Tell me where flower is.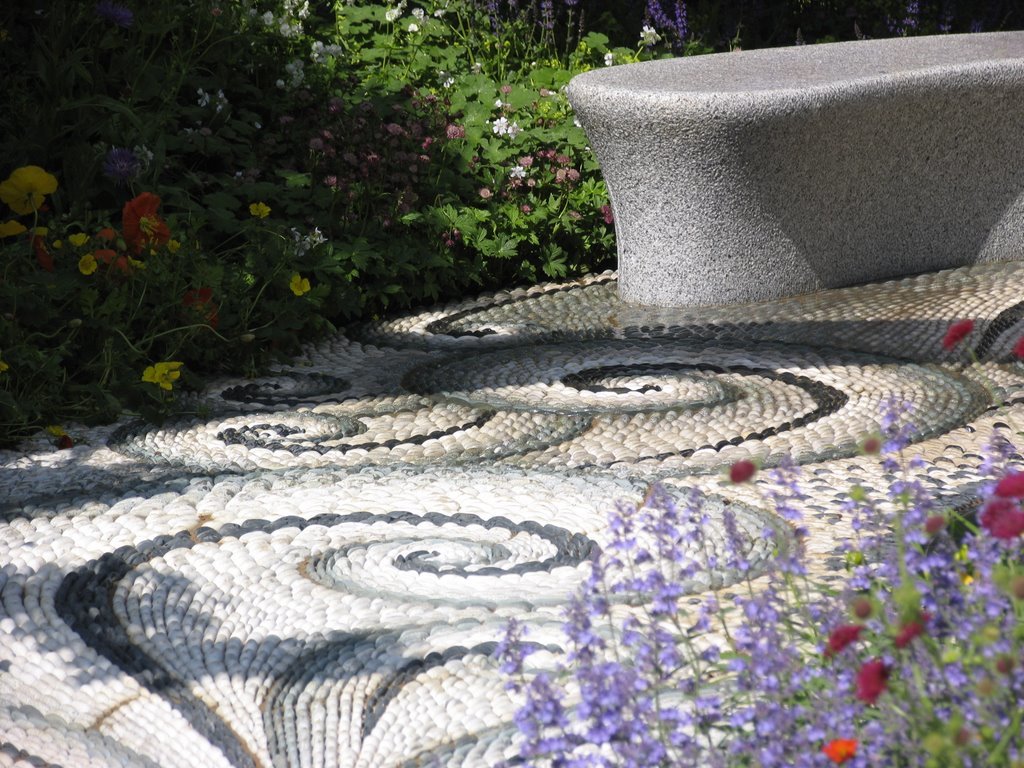
flower is at select_region(67, 233, 90, 248).
